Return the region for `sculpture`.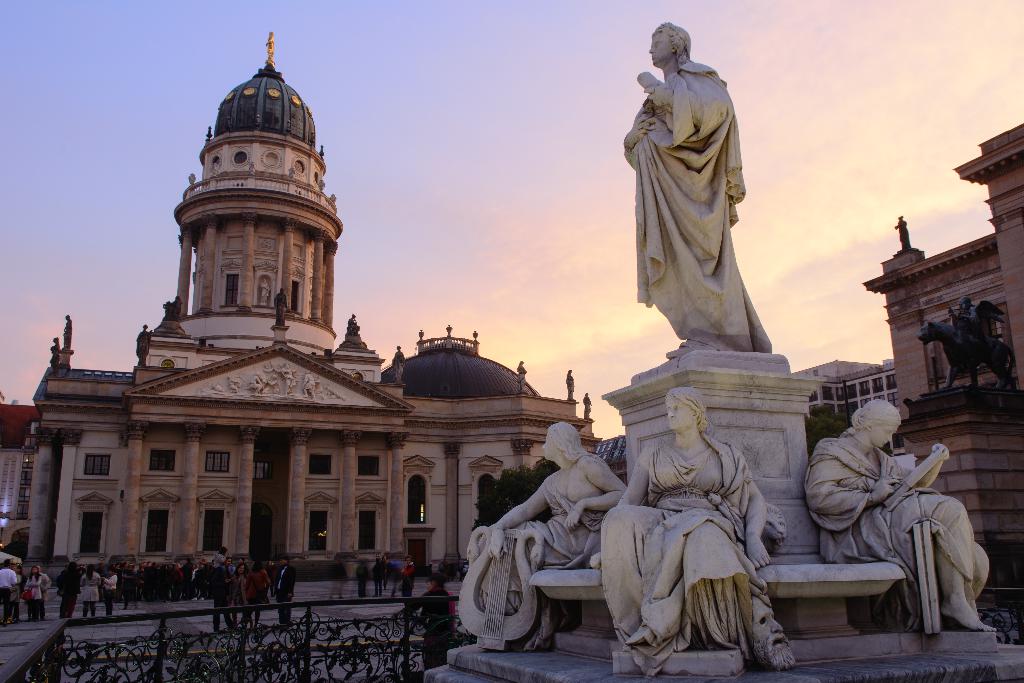
rect(593, 381, 788, 675).
